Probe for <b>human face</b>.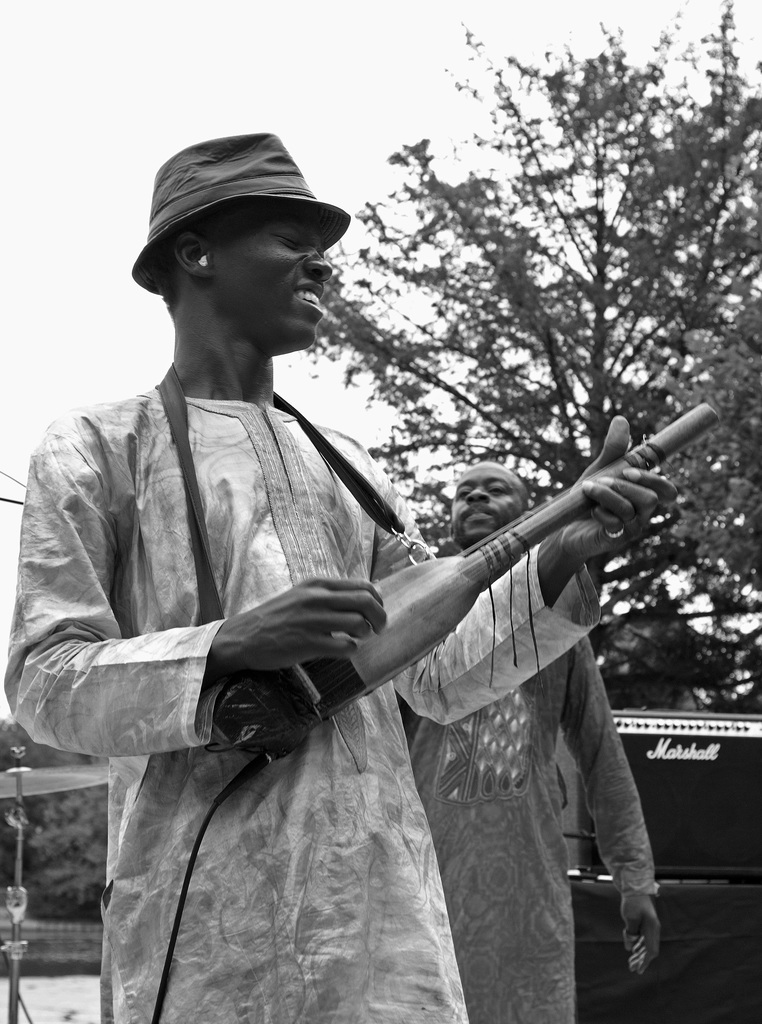
Probe result: {"x1": 216, "y1": 218, "x2": 331, "y2": 347}.
